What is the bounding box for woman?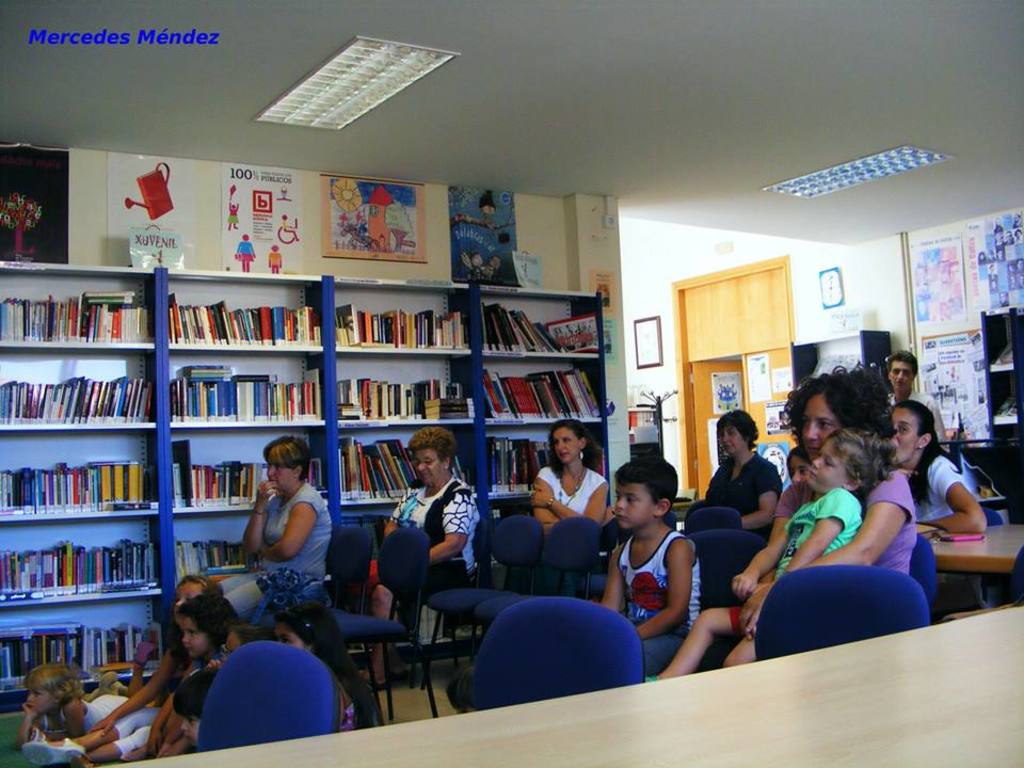
883/386/997/533.
